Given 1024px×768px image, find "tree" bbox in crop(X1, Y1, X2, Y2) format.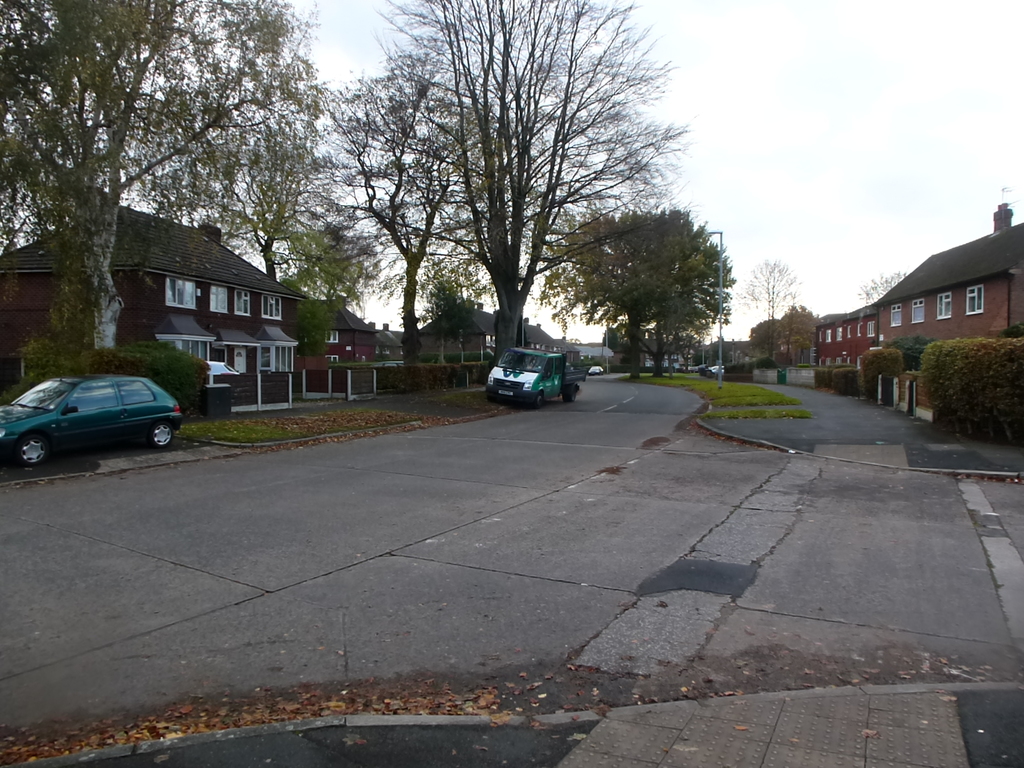
crop(121, 44, 338, 311).
